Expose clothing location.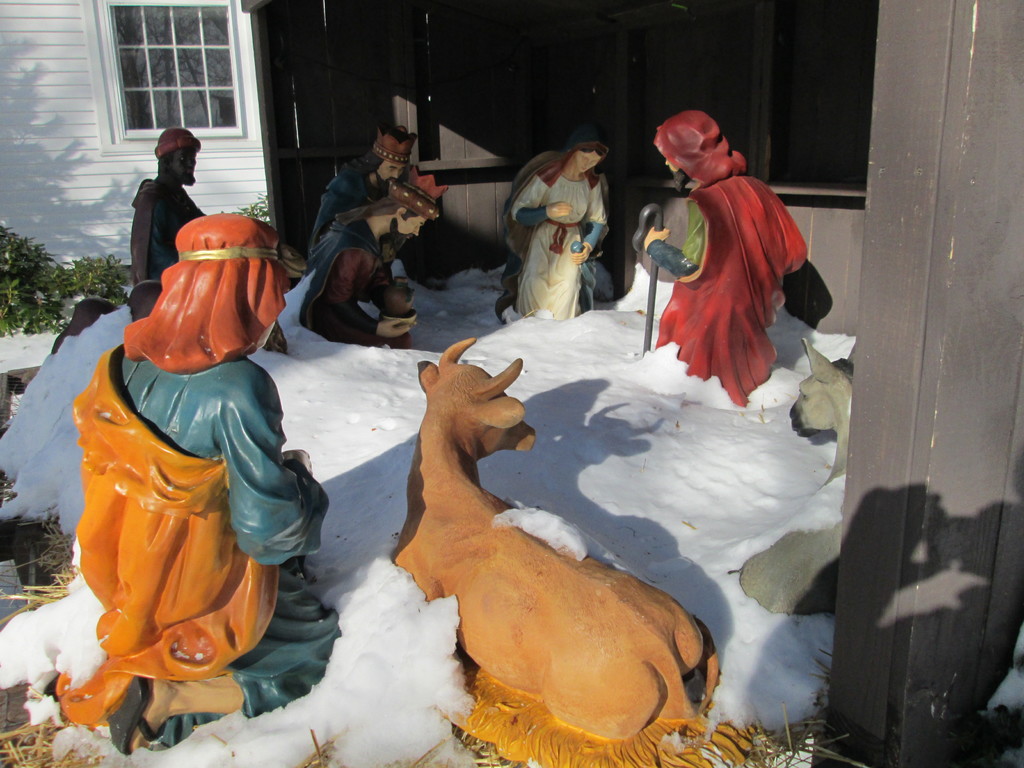
Exposed at [52, 353, 342, 748].
